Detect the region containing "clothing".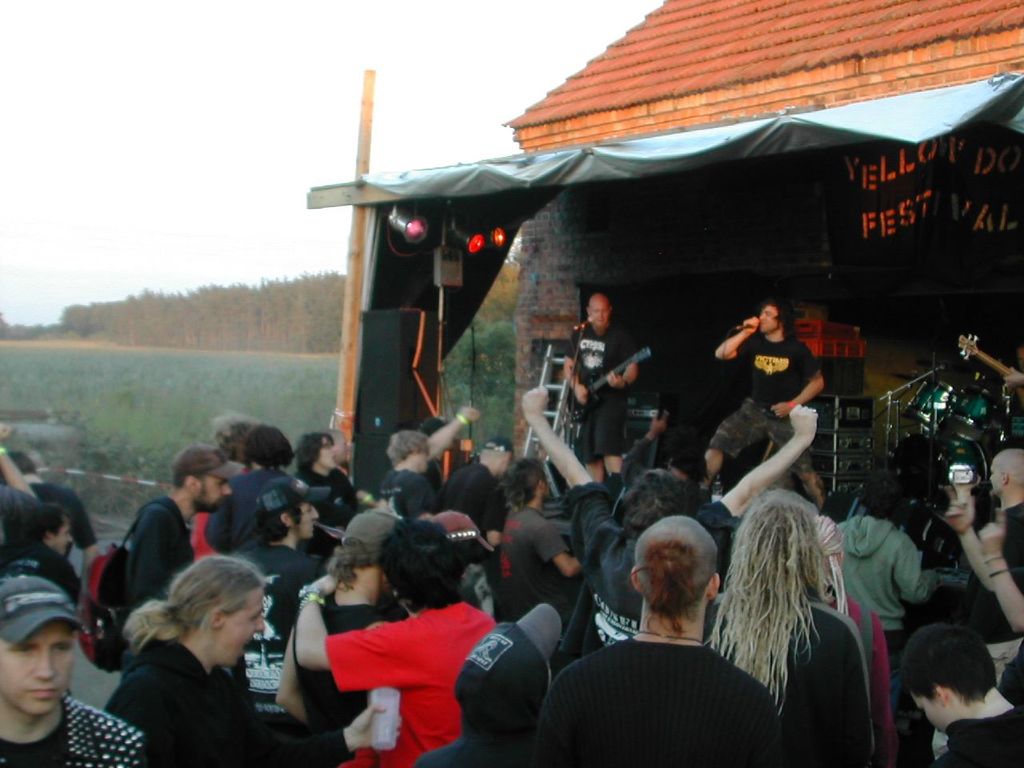
bbox=(706, 602, 874, 767).
